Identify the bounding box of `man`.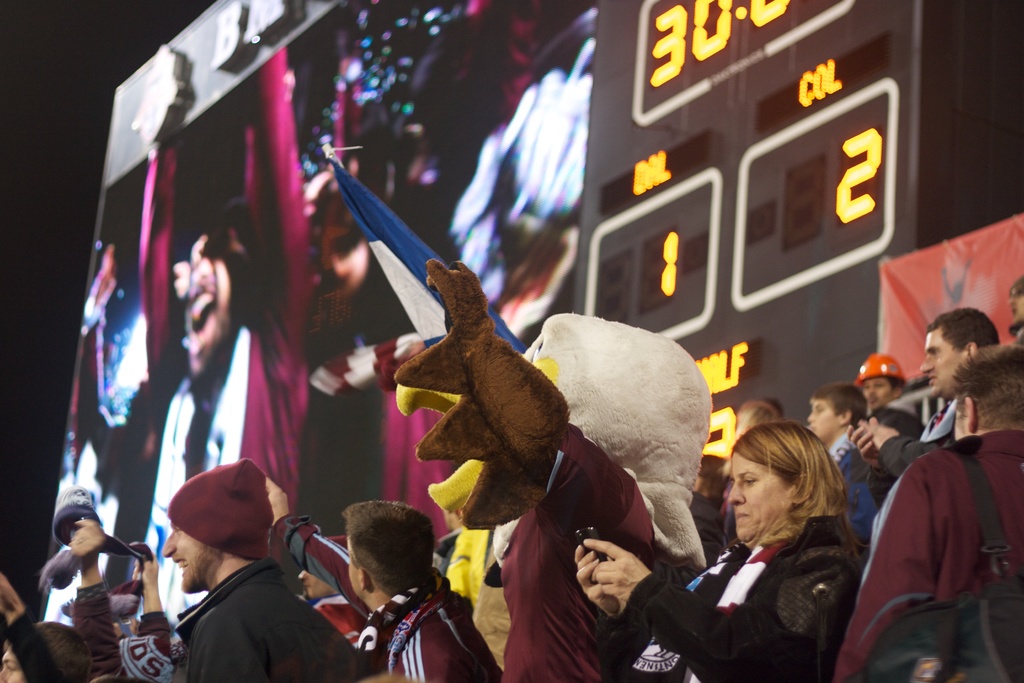
Rect(839, 344, 1023, 682).
